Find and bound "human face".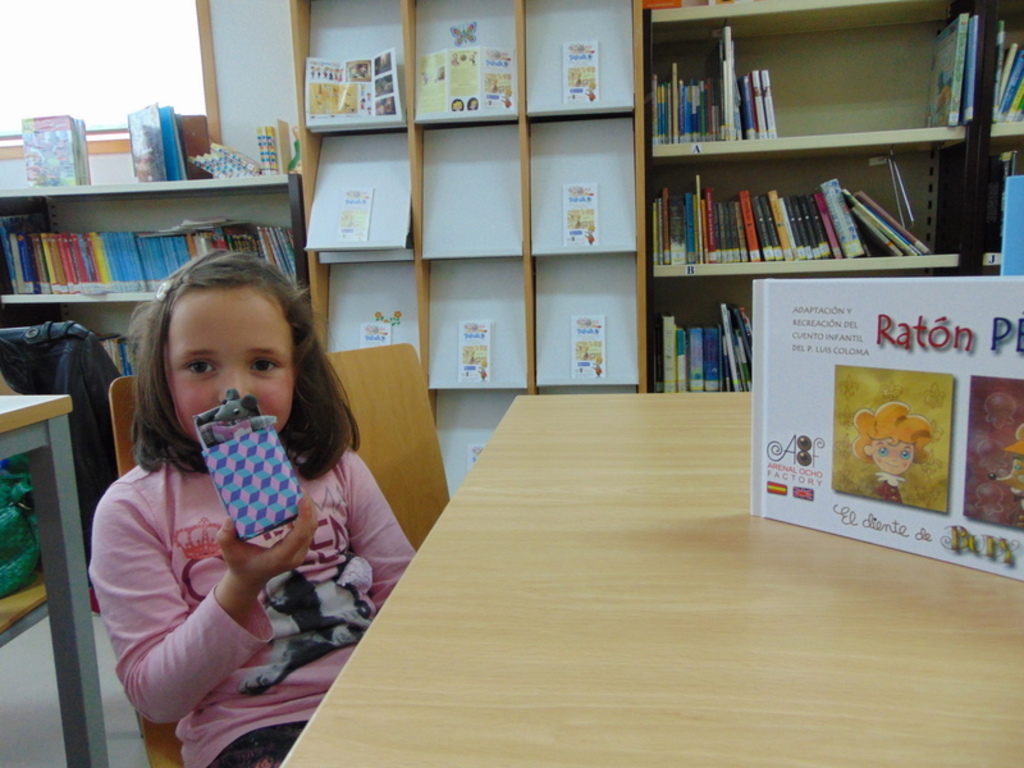
Bound: 164/293/292/434.
